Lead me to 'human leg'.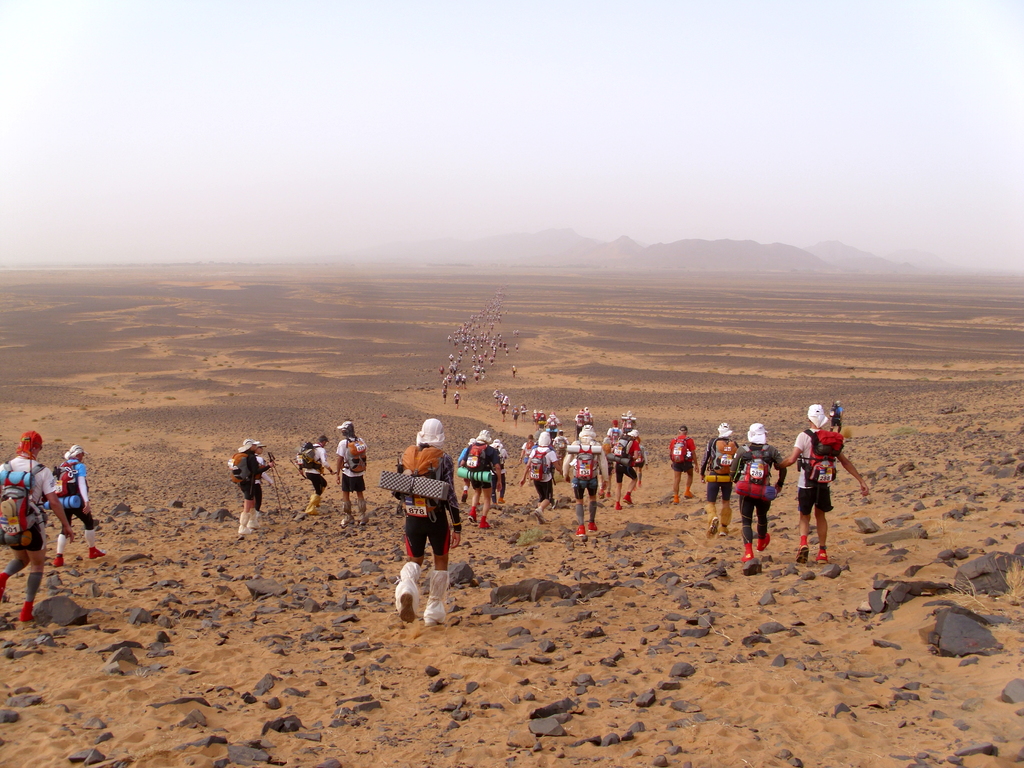
Lead to [618,471,625,509].
